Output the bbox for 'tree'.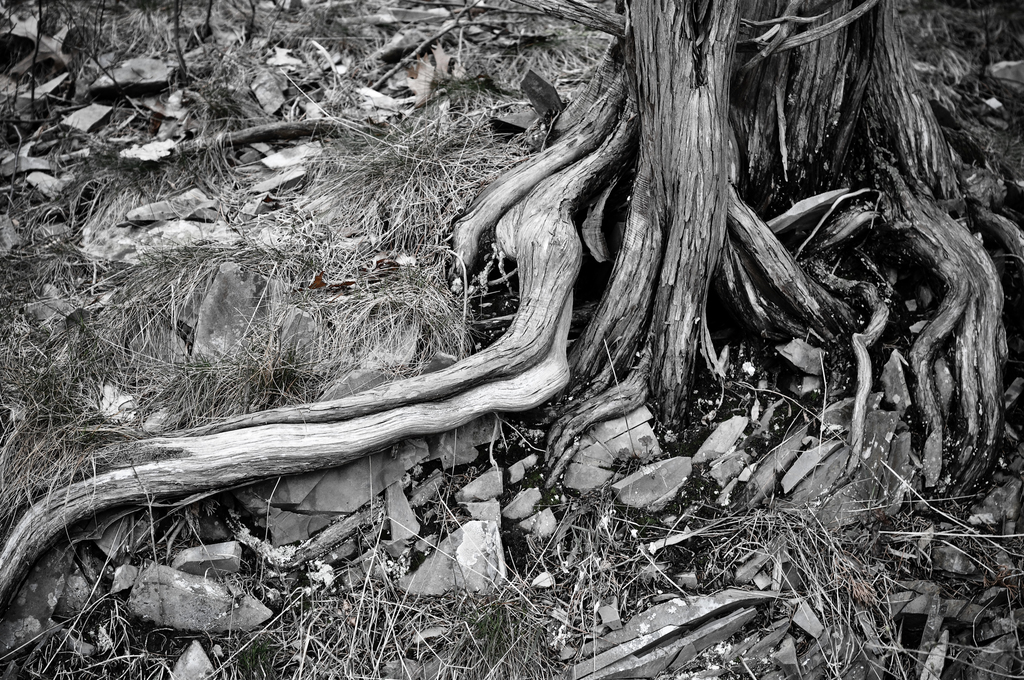
0,0,1023,607.
